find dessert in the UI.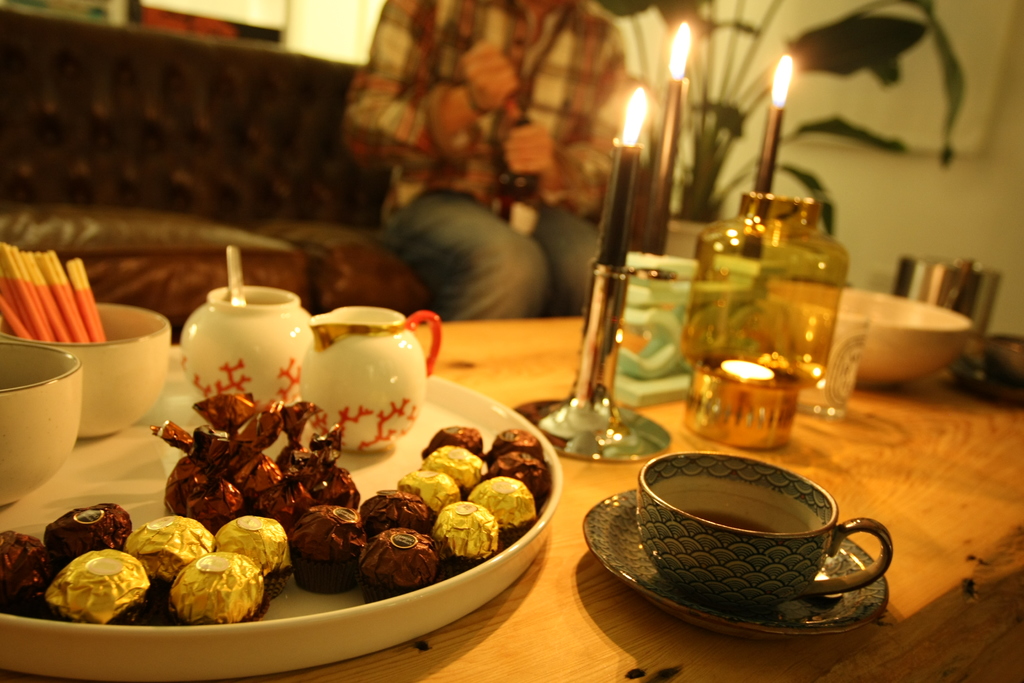
UI element at bbox=(51, 552, 147, 626).
